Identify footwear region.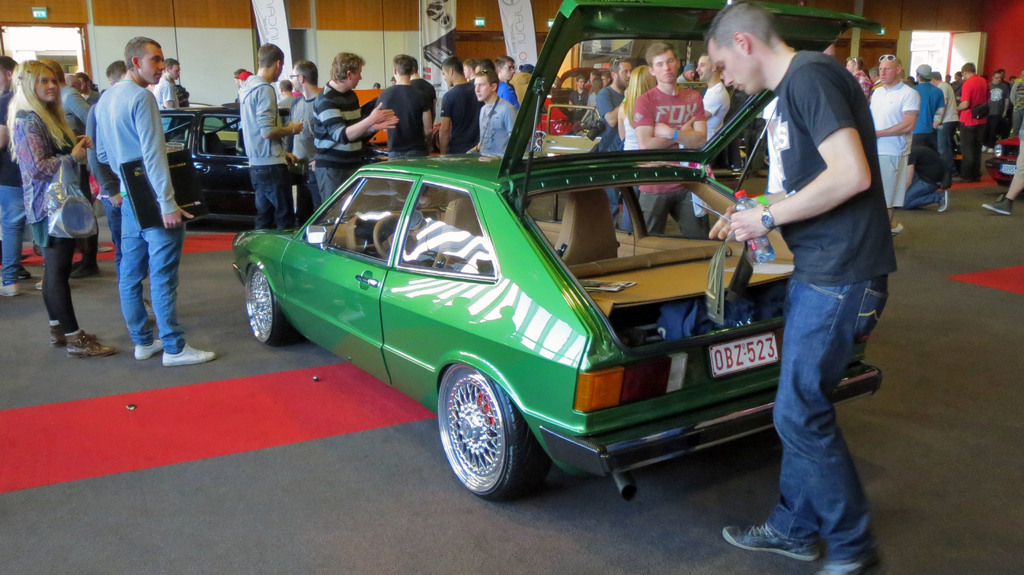
Region: (left=936, top=189, right=950, bottom=211).
